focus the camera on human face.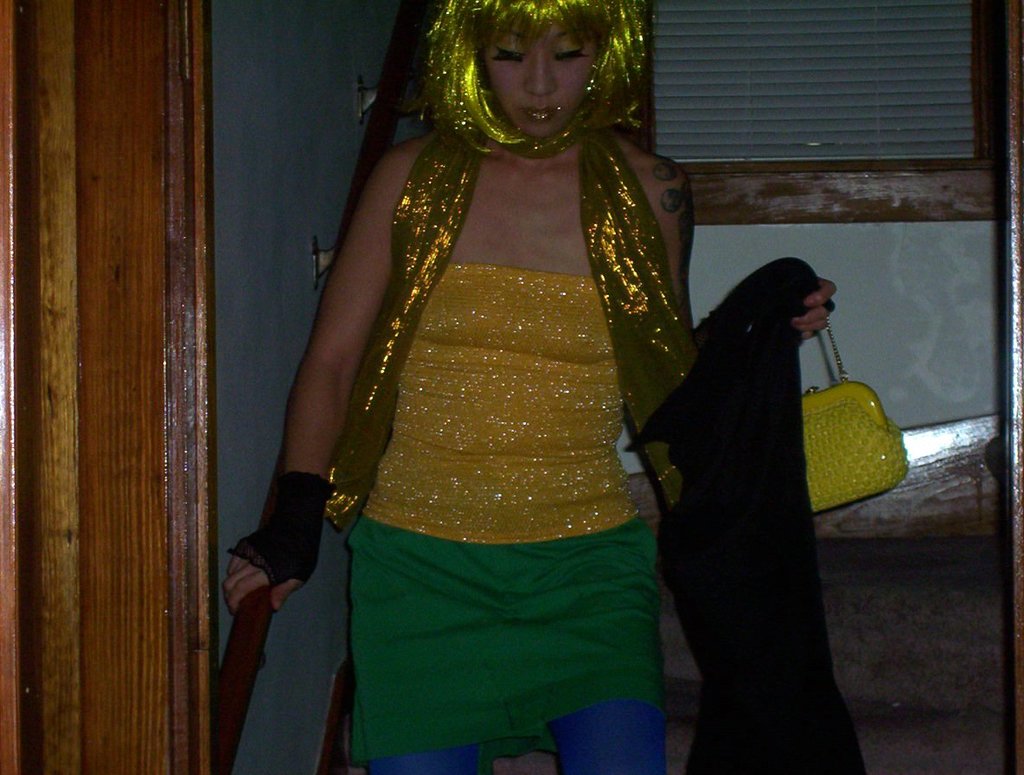
Focus region: box(483, 15, 609, 139).
